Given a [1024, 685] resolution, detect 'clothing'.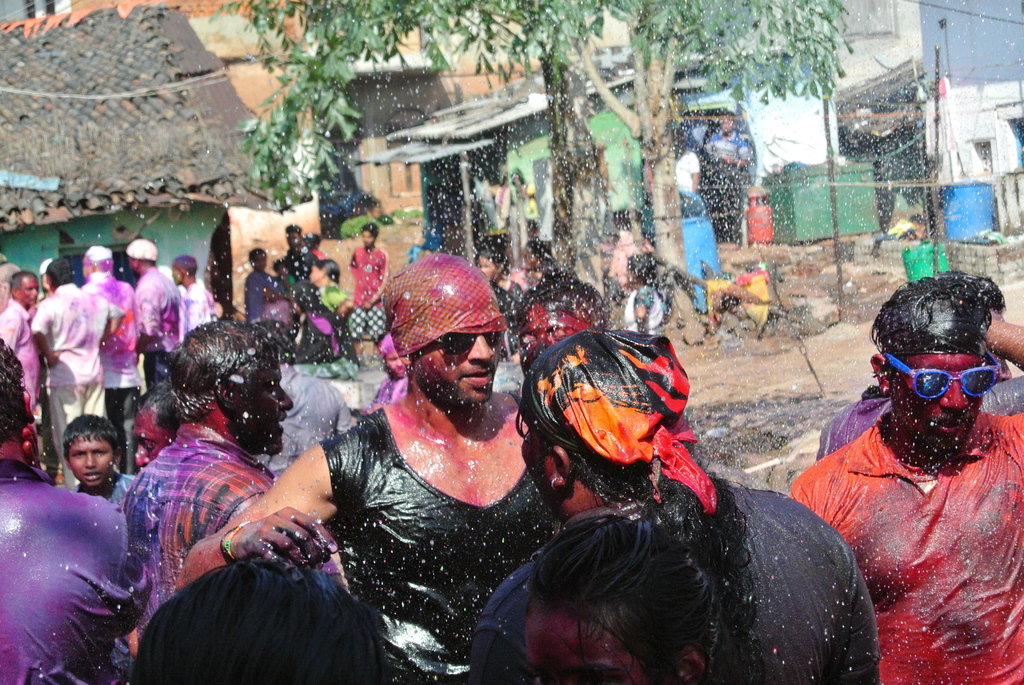
{"left": 703, "top": 130, "right": 758, "bottom": 244}.
